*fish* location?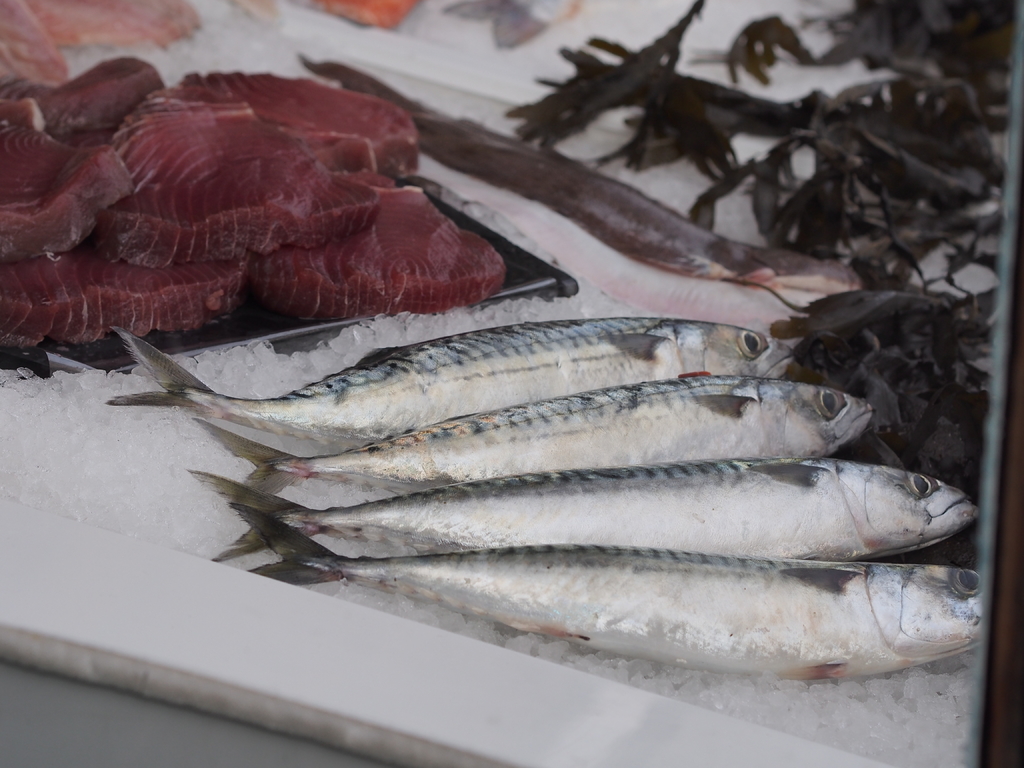
191 452 980 573
